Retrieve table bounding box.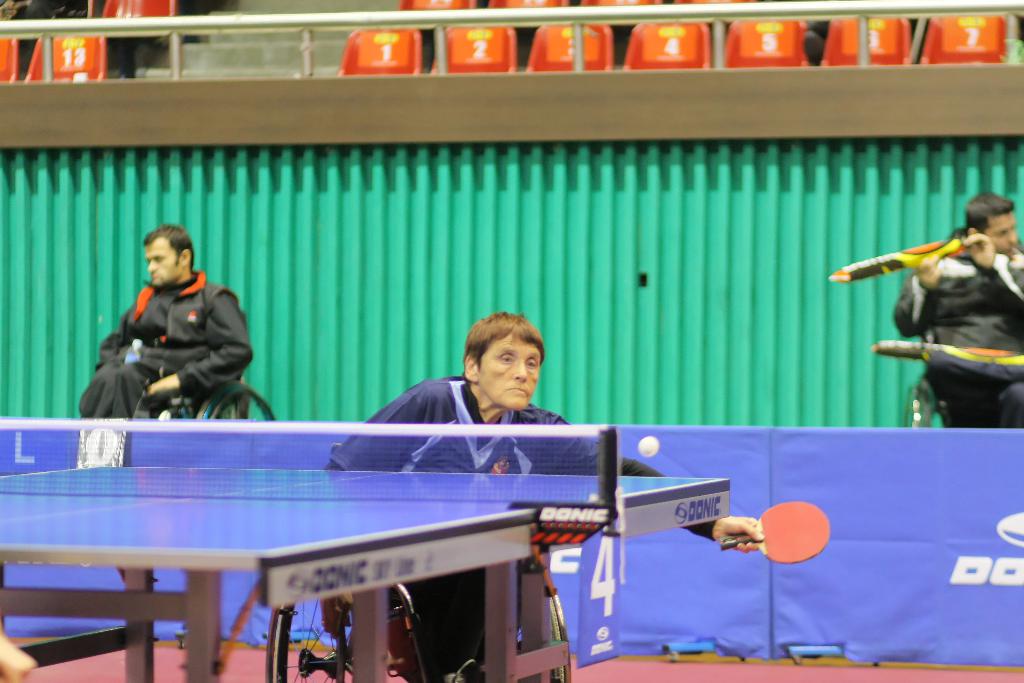
Bounding box: Rect(0, 422, 739, 682).
